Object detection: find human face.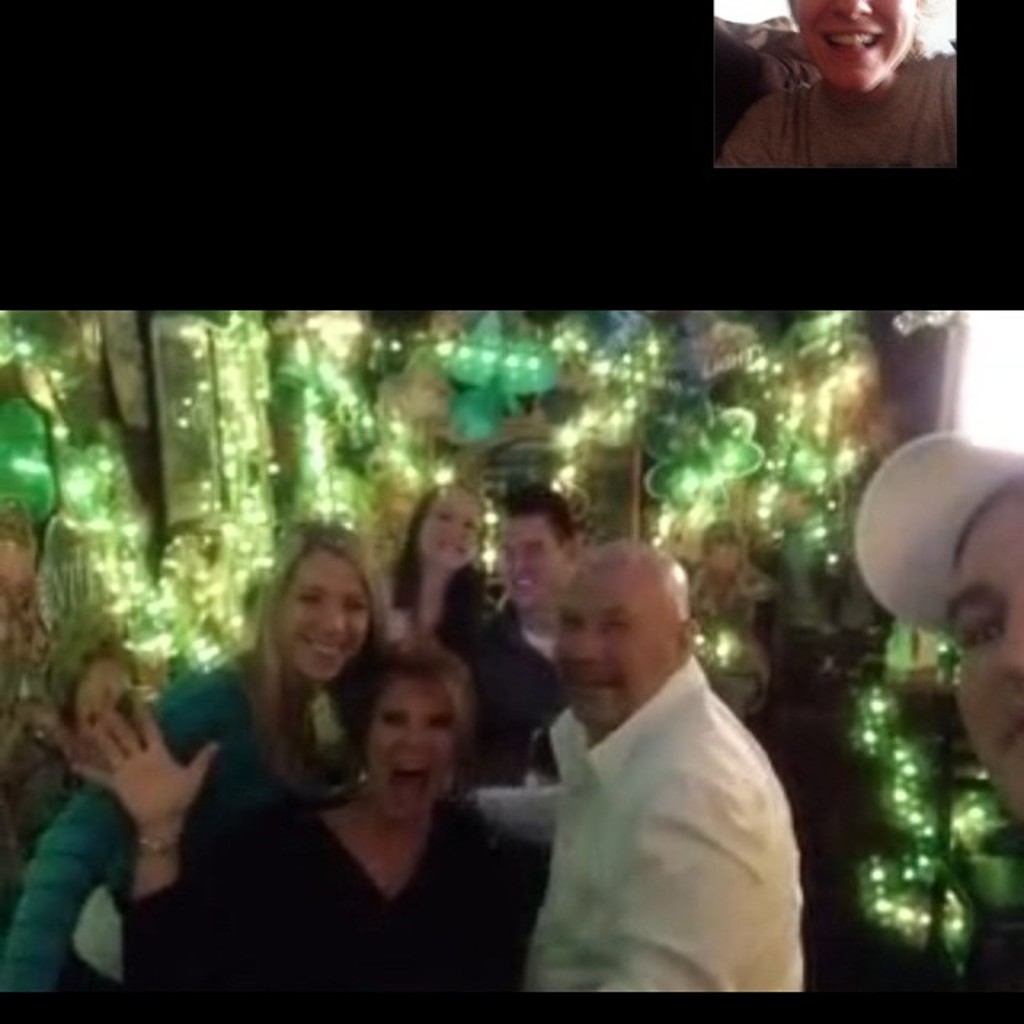
<region>942, 490, 1022, 816</region>.
